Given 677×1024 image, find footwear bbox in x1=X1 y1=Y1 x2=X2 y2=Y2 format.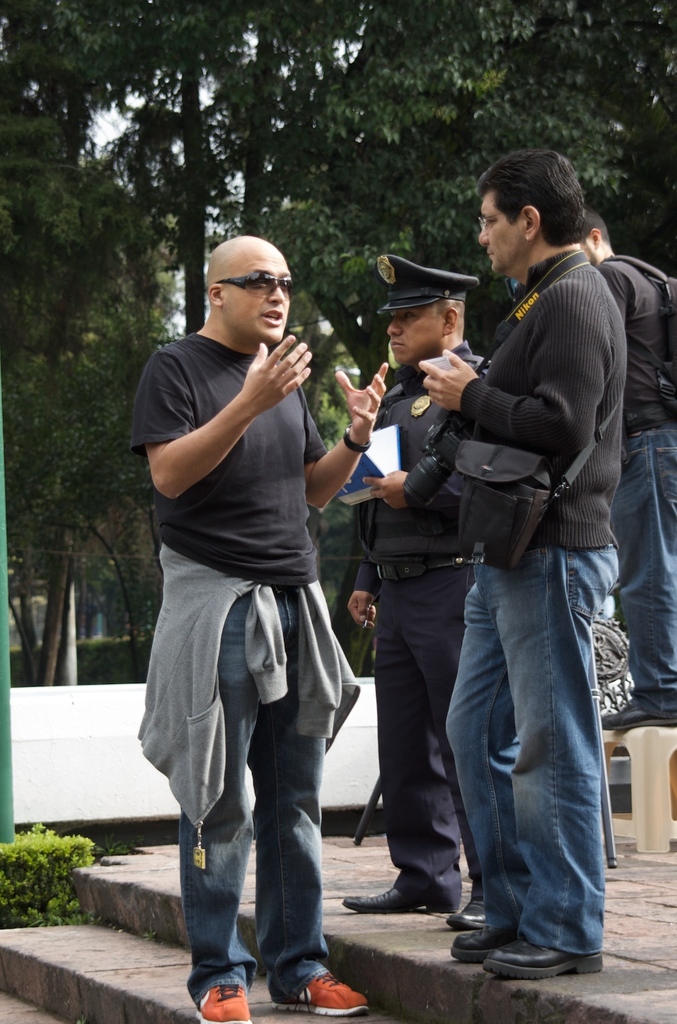
x1=486 y1=932 x2=615 y2=975.
